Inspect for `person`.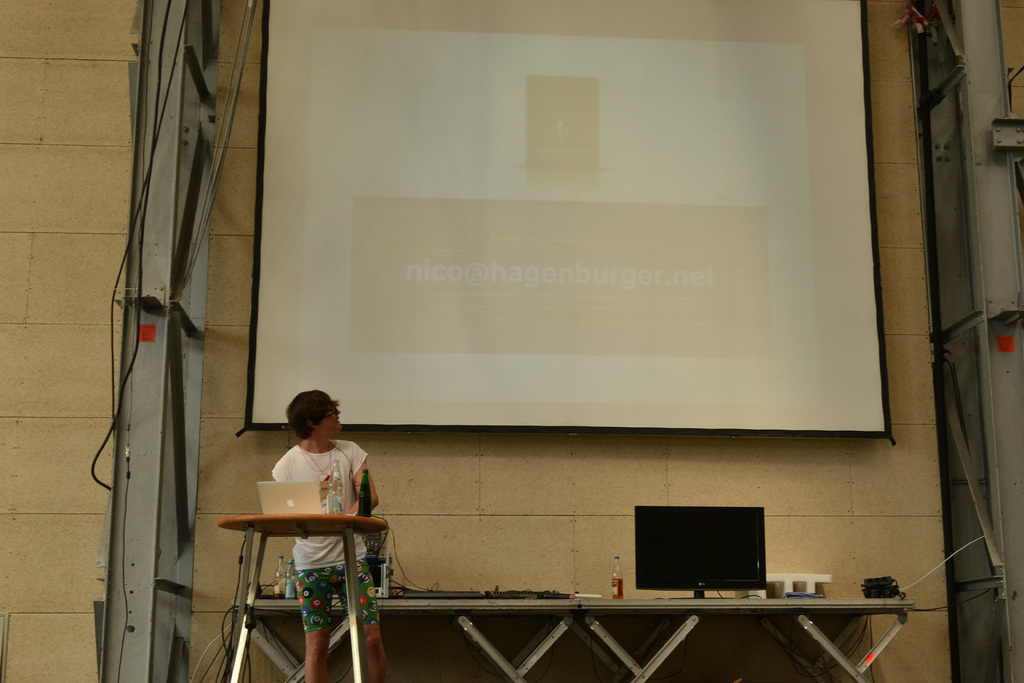
Inspection: 265:384:399:682.
